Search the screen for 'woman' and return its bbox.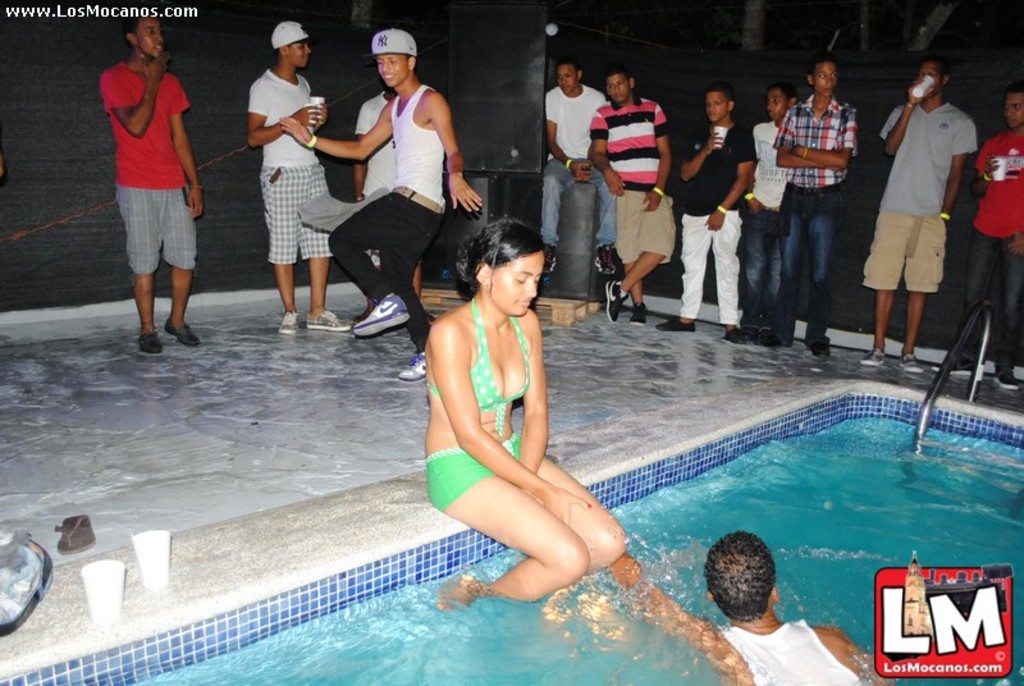
Found: (x1=411, y1=197, x2=628, y2=635).
